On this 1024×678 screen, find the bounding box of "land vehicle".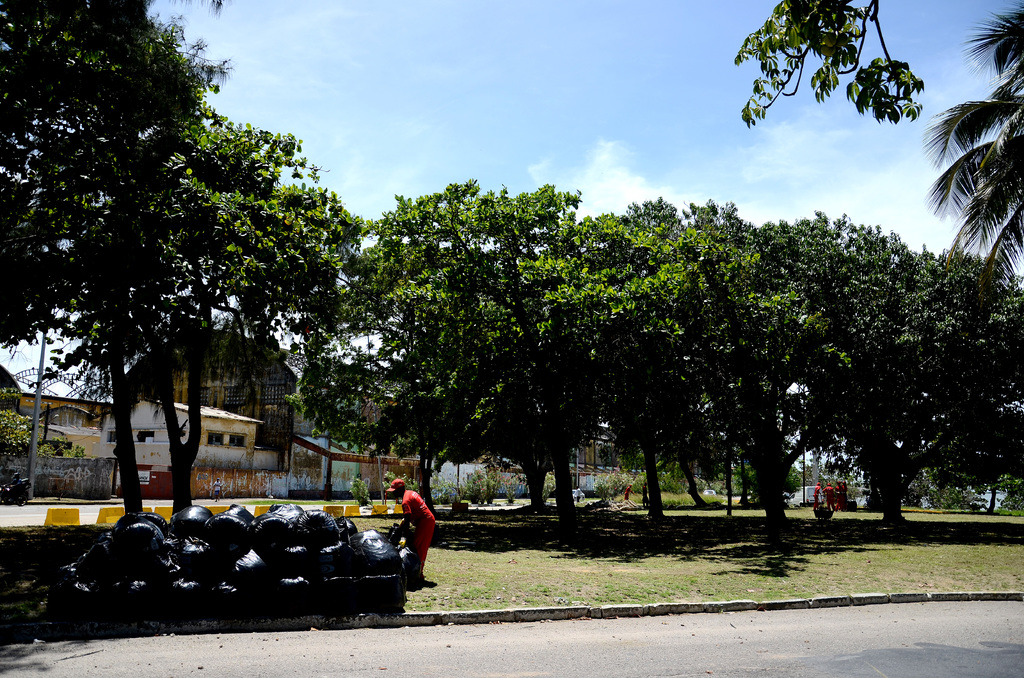
Bounding box: pyautogui.locateOnScreen(575, 490, 590, 498).
